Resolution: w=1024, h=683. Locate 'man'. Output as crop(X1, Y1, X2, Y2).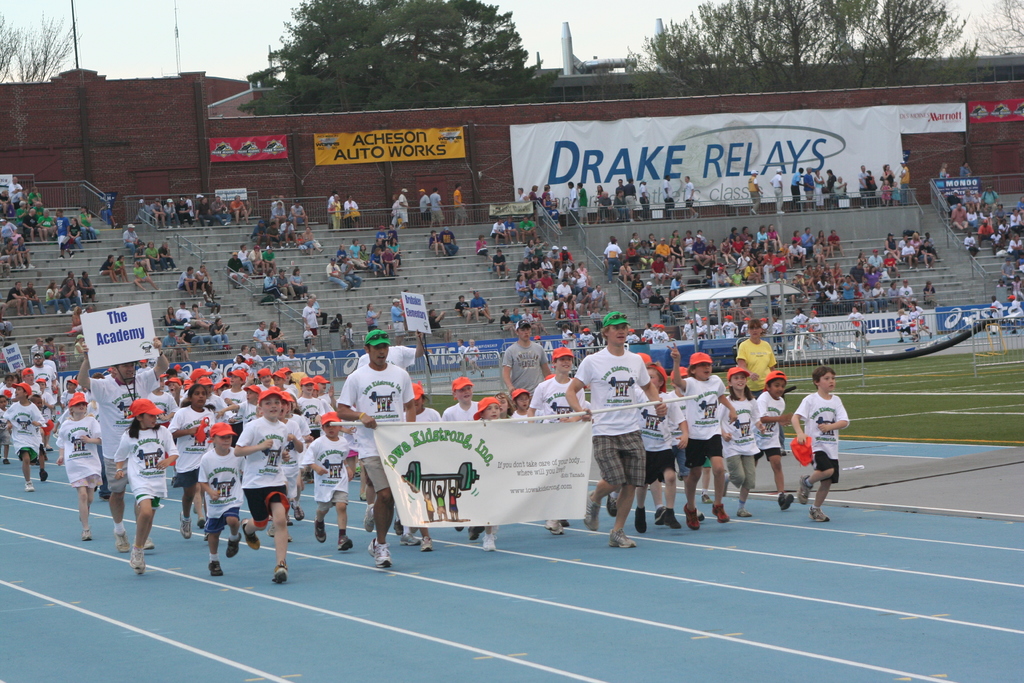
crop(746, 169, 769, 210).
